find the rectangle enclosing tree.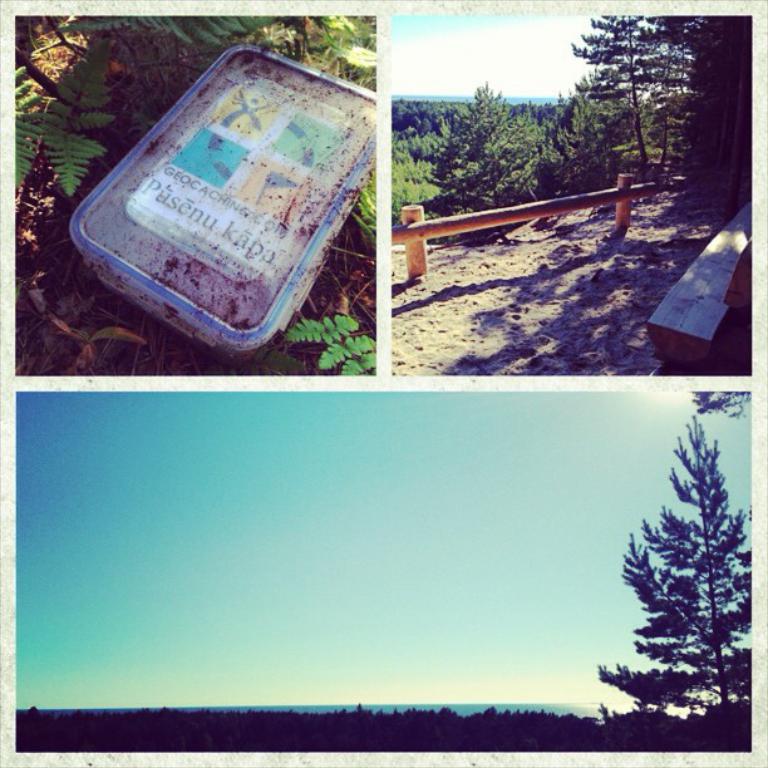
606:414:753:742.
